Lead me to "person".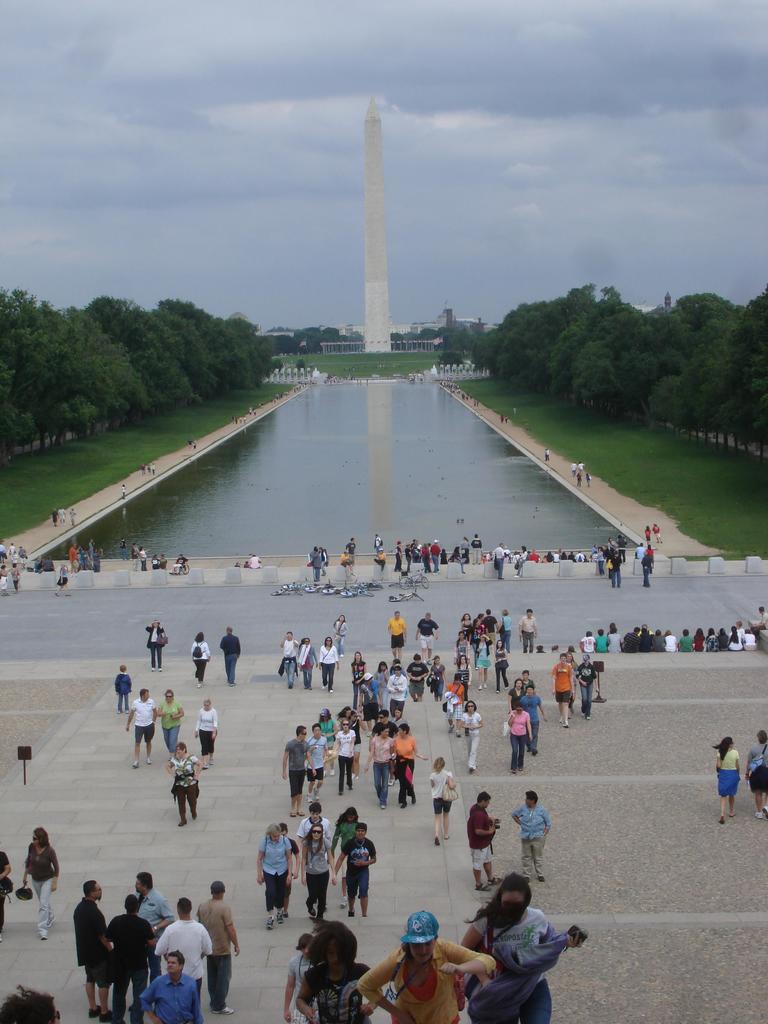
Lead to <bbox>465, 804, 492, 874</bbox>.
